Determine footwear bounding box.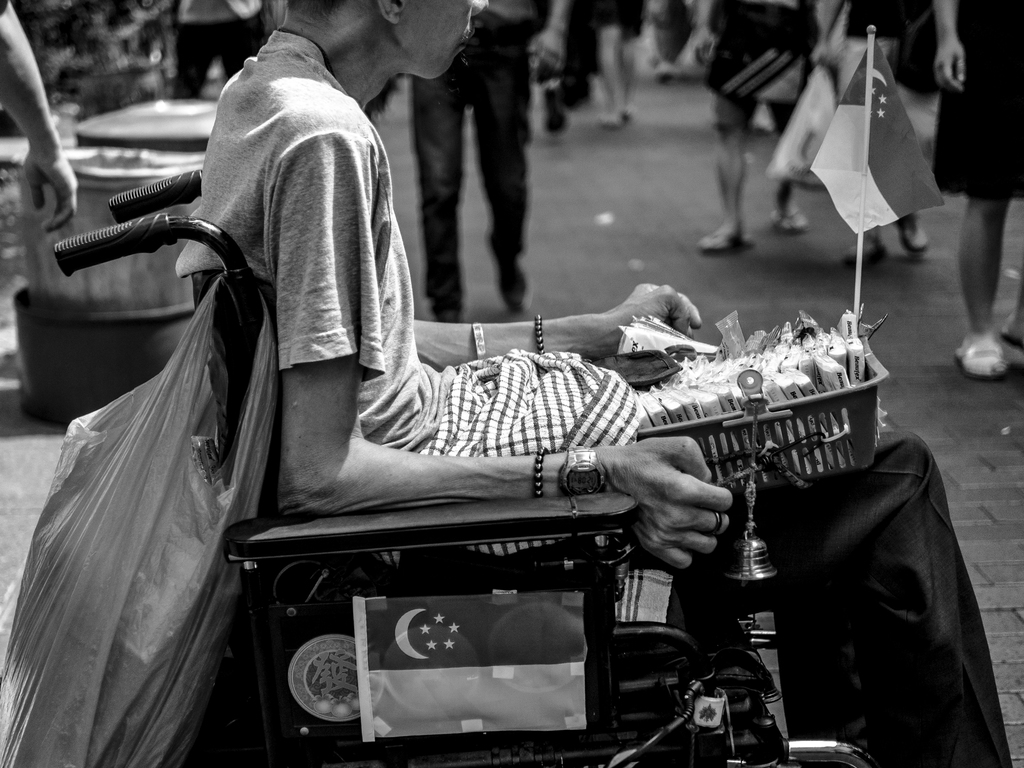
Determined: [left=1005, top=328, right=1023, bottom=365].
